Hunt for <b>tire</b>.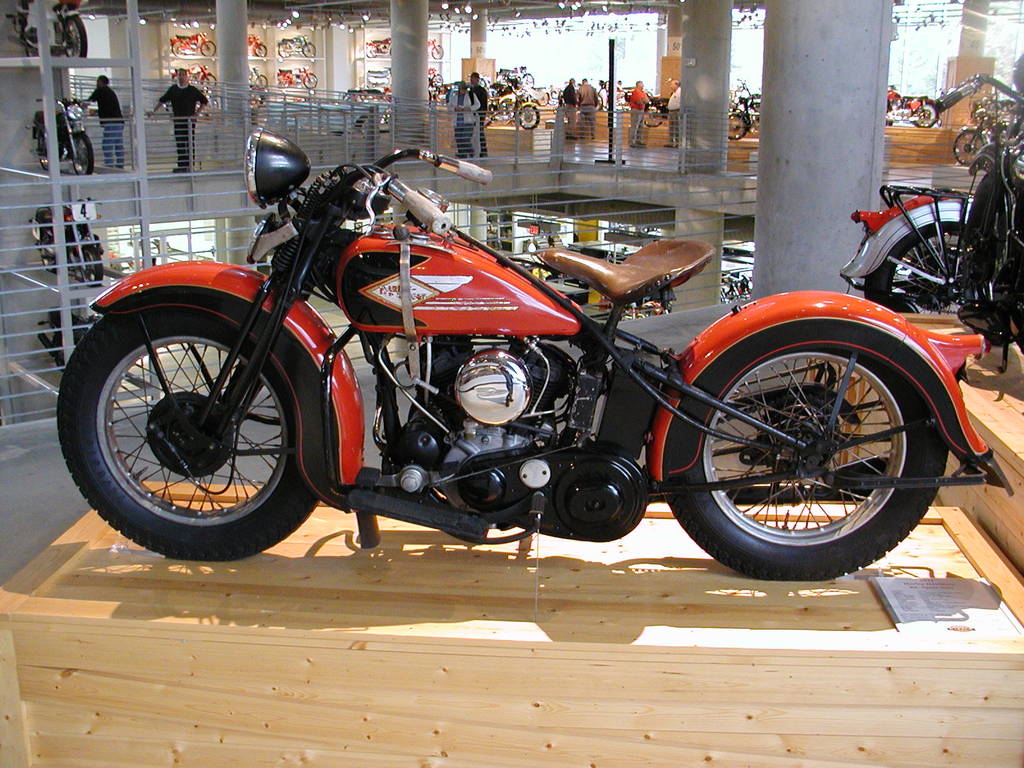
Hunted down at Rect(70, 129, 97, 175).
